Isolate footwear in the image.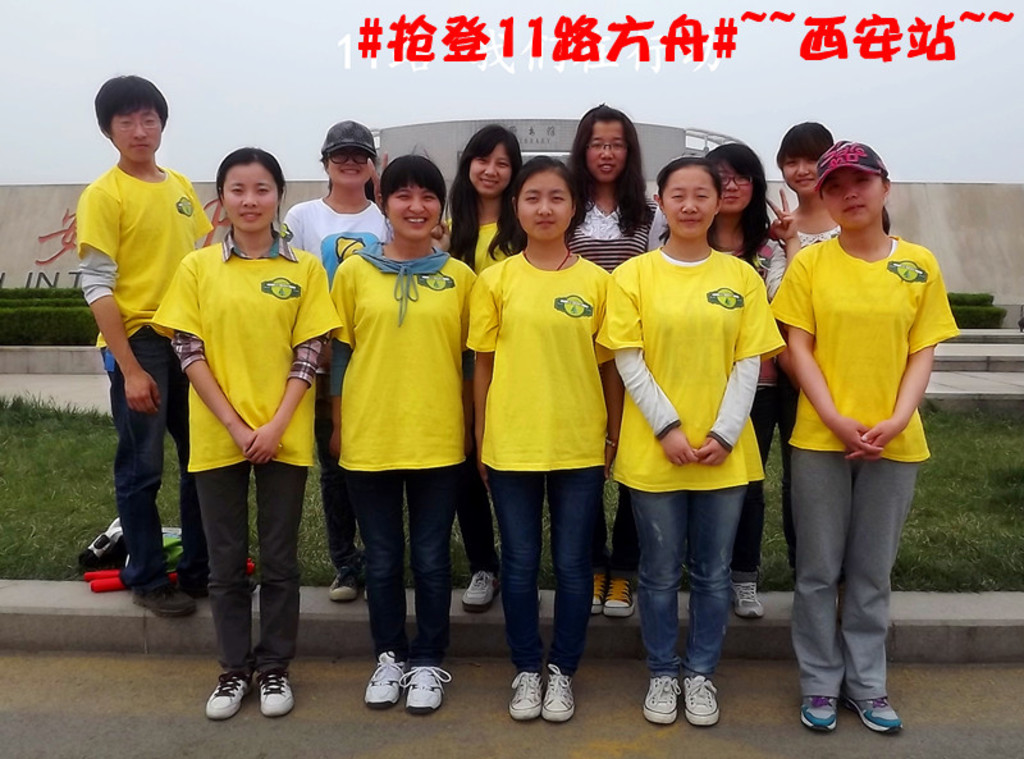
Isolated region: region(133, 579, 198, 619).
